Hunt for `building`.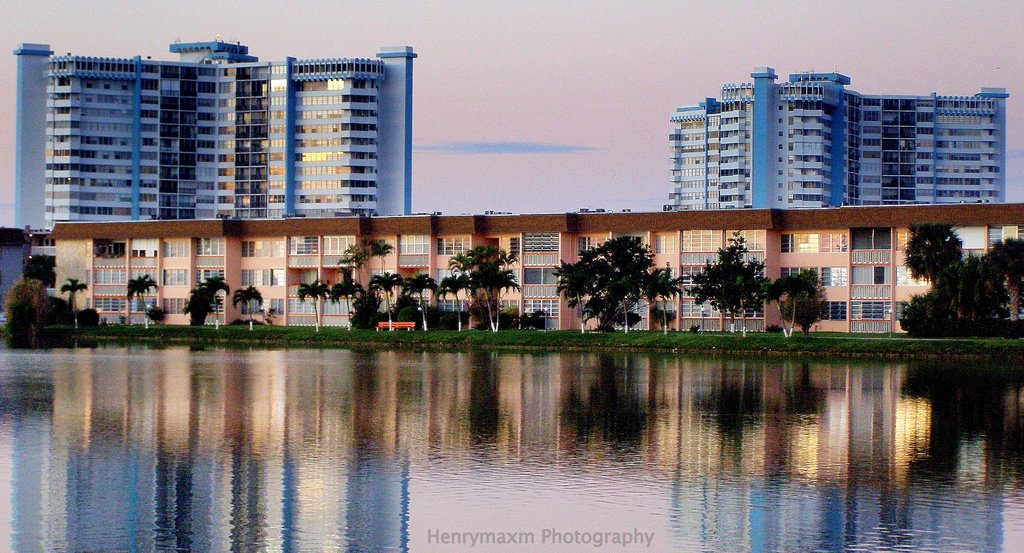
Hunted down at [14, 40, 414, 231].
